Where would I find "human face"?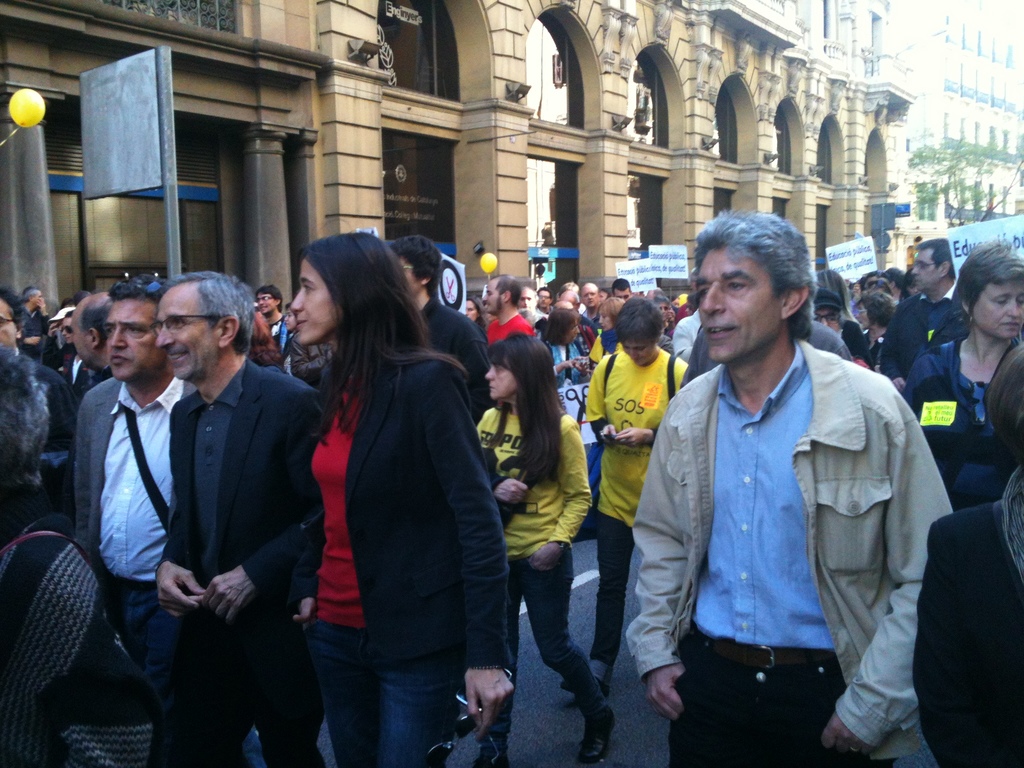
At 104 299 159 377.
